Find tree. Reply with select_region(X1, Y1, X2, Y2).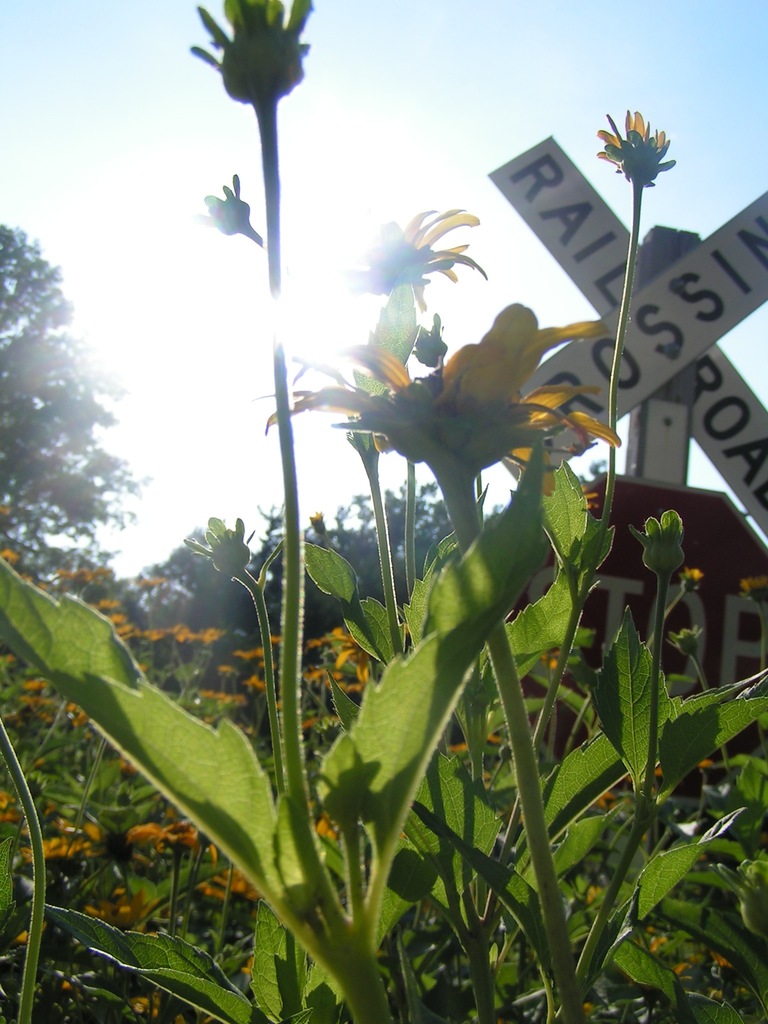
select_region(0, 215, 127, 602).
